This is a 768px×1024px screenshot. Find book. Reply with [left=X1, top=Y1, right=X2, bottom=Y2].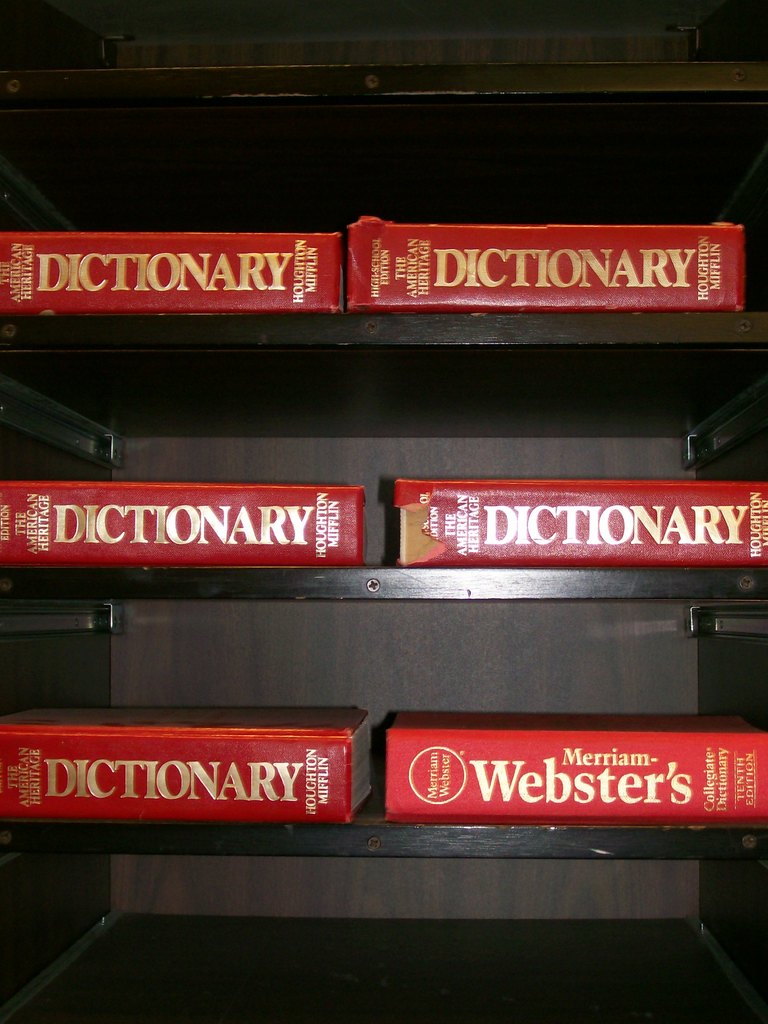
[left=378, top=709, right=767, bottom=826].
